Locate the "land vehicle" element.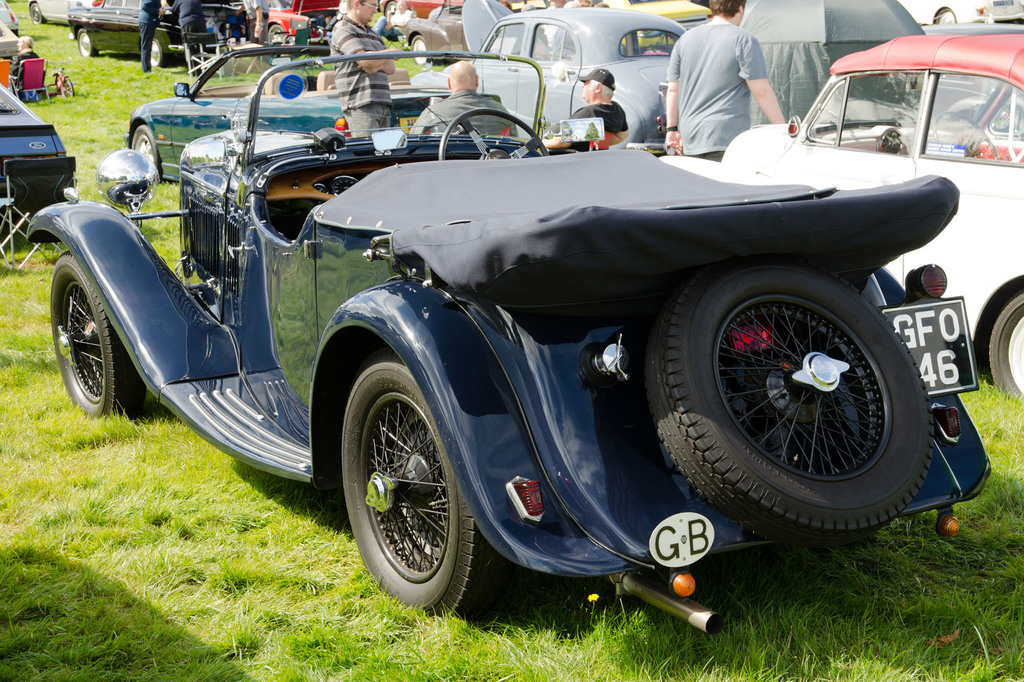
Element bbox: [x1=0, y1=82, x2=79, y2=220].
